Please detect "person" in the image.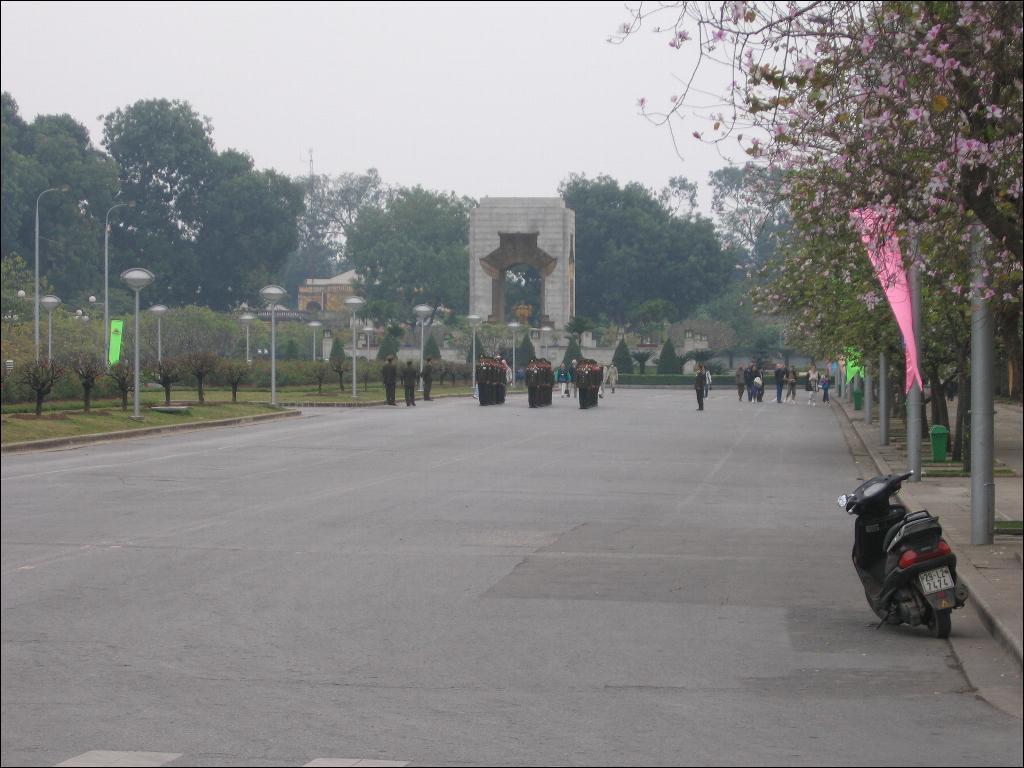
x1=399, y1=357, x2=418, y2=406.
